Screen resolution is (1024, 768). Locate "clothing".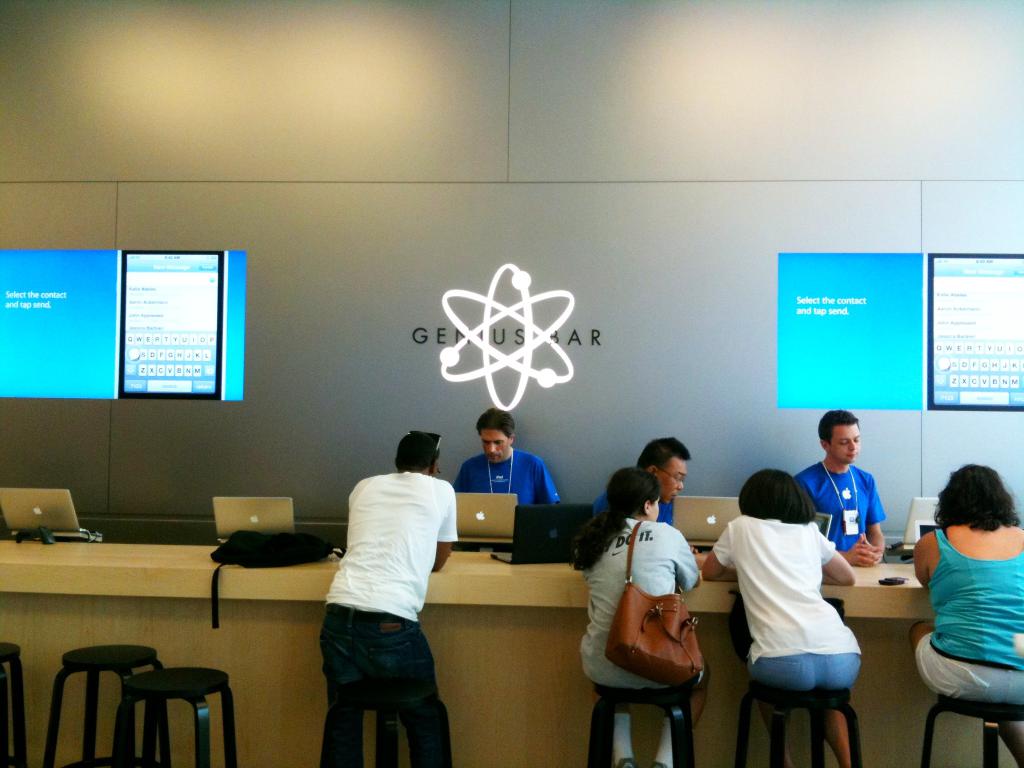
bbox=(577, 515, 703, 707).
